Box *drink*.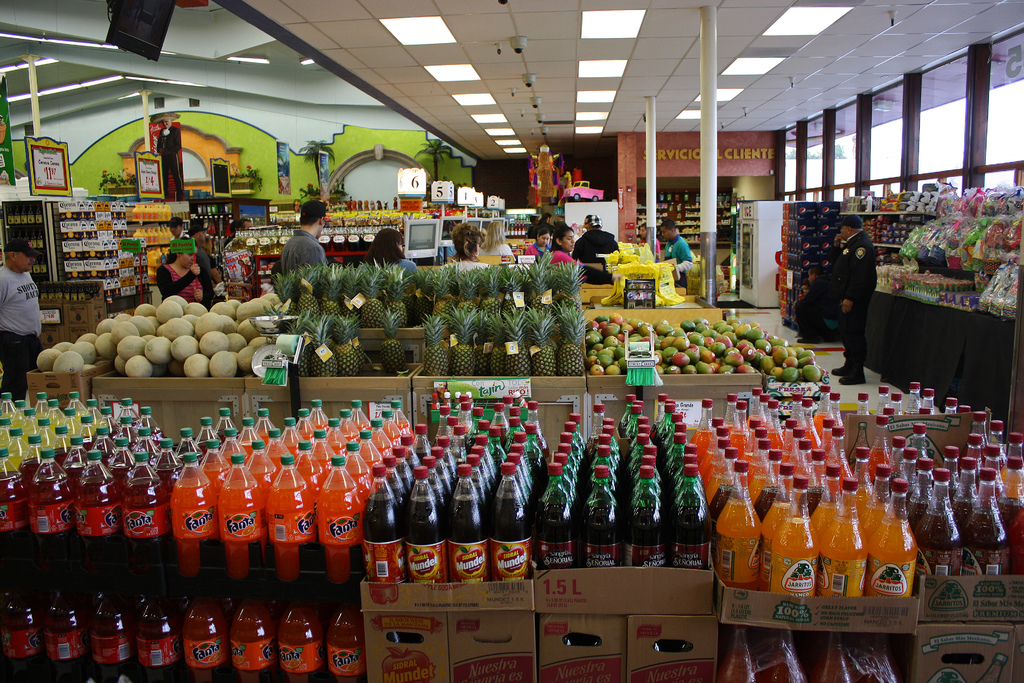
bbox=[152, 440, 184, 479].
